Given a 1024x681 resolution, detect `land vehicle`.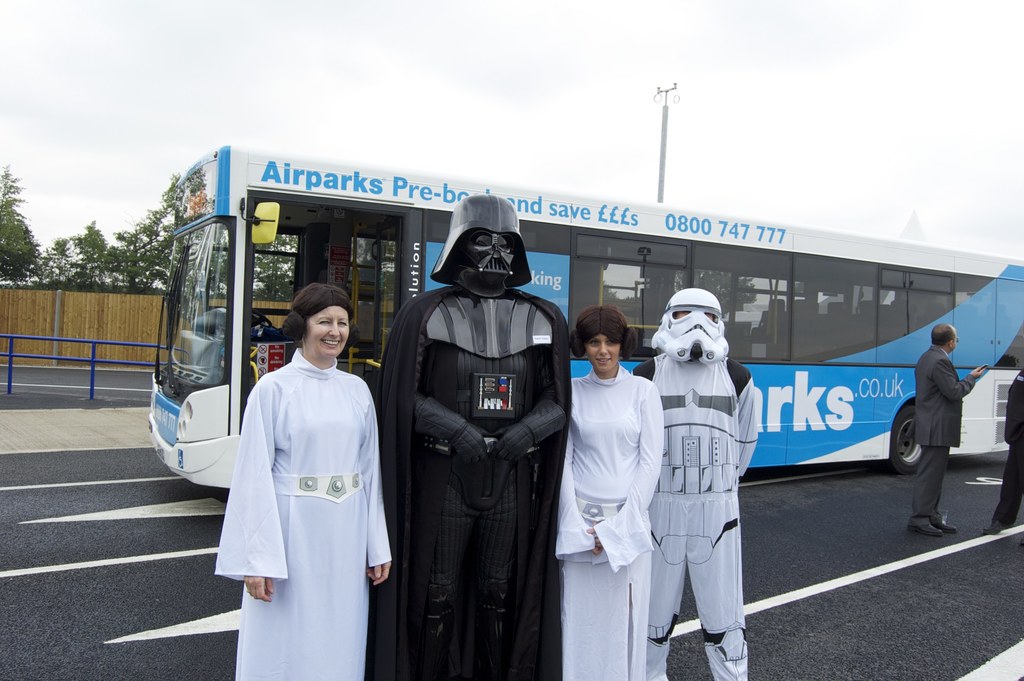
(148,144,1023,496).
